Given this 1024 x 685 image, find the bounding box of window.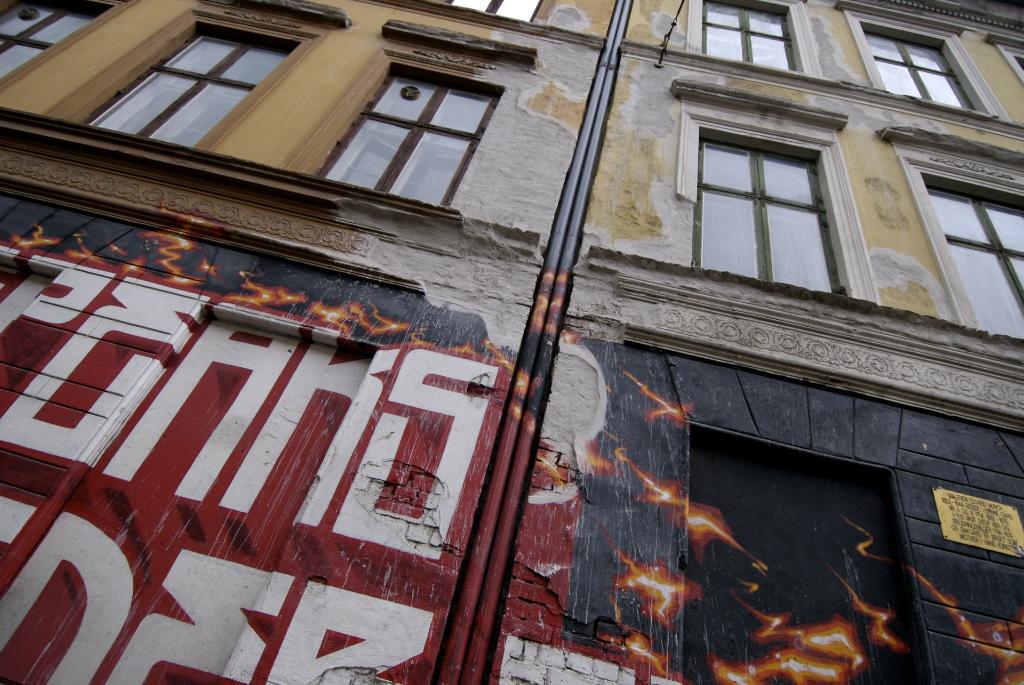
[692,133,846,299].
